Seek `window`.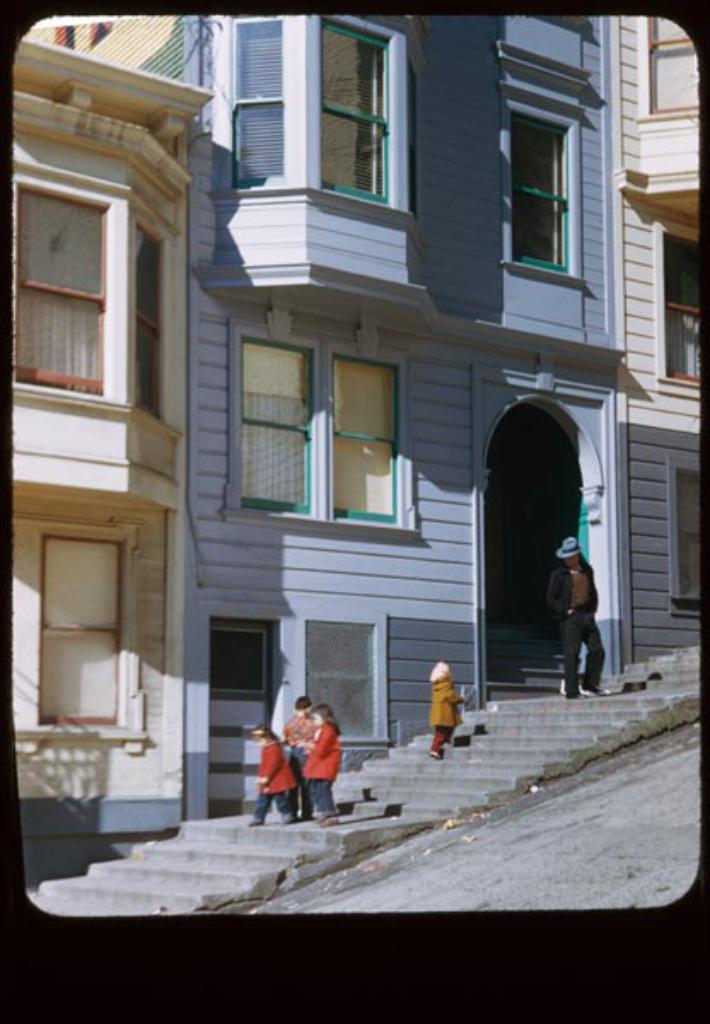
664,236,701,374.
